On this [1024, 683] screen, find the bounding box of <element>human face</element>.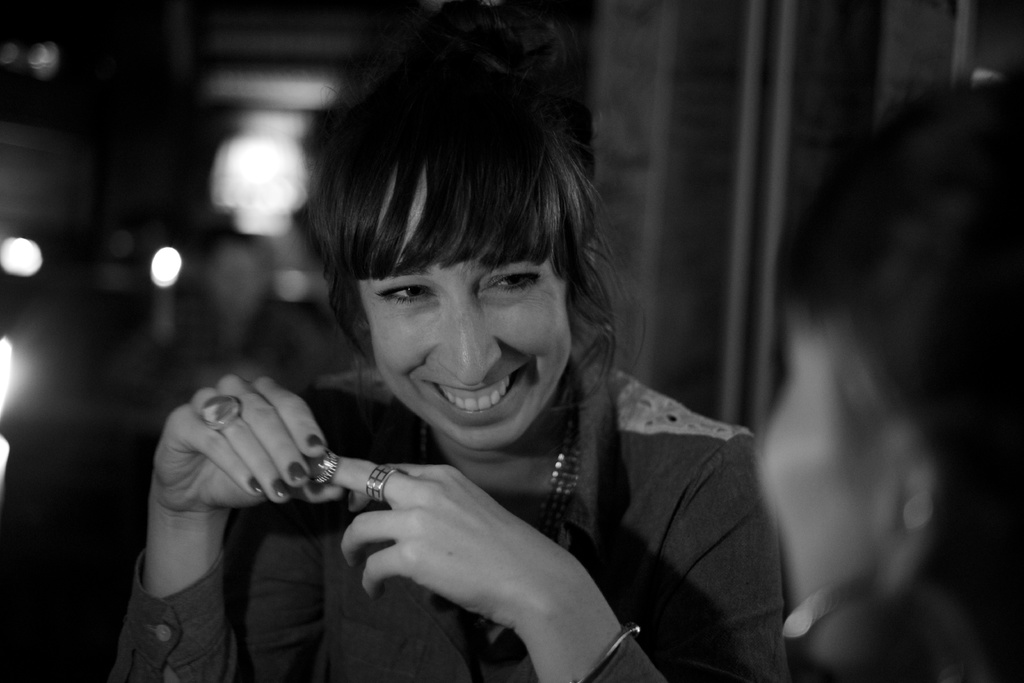
Bounding box: 339/214/579/438.
